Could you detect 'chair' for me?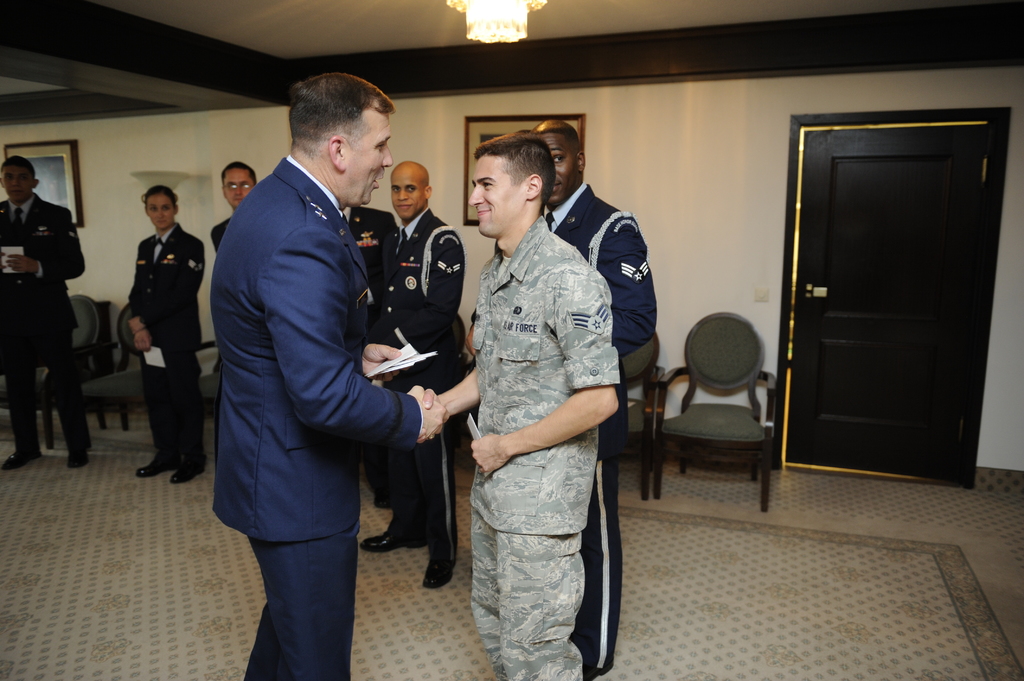
Detection result: <bbox>190, 336, 225, 470</bbox>.
